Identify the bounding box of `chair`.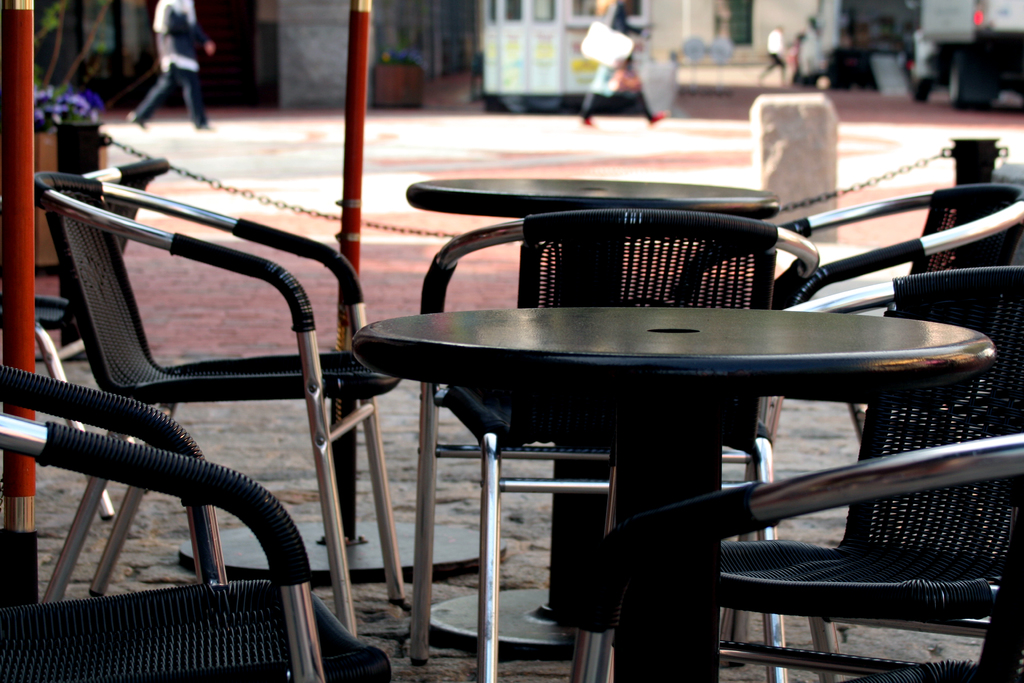
l=42, t=173, r=425, b=641.
